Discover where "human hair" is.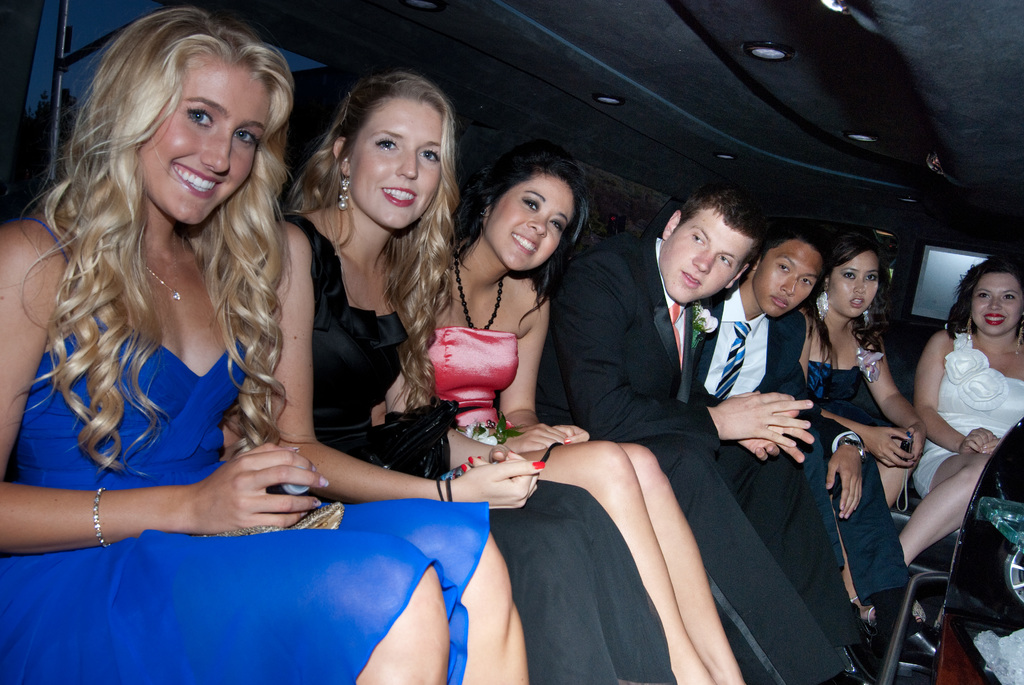
Discovered at {"x1": 802, "y1": 228, "x2": 887, "y2": 369}.
